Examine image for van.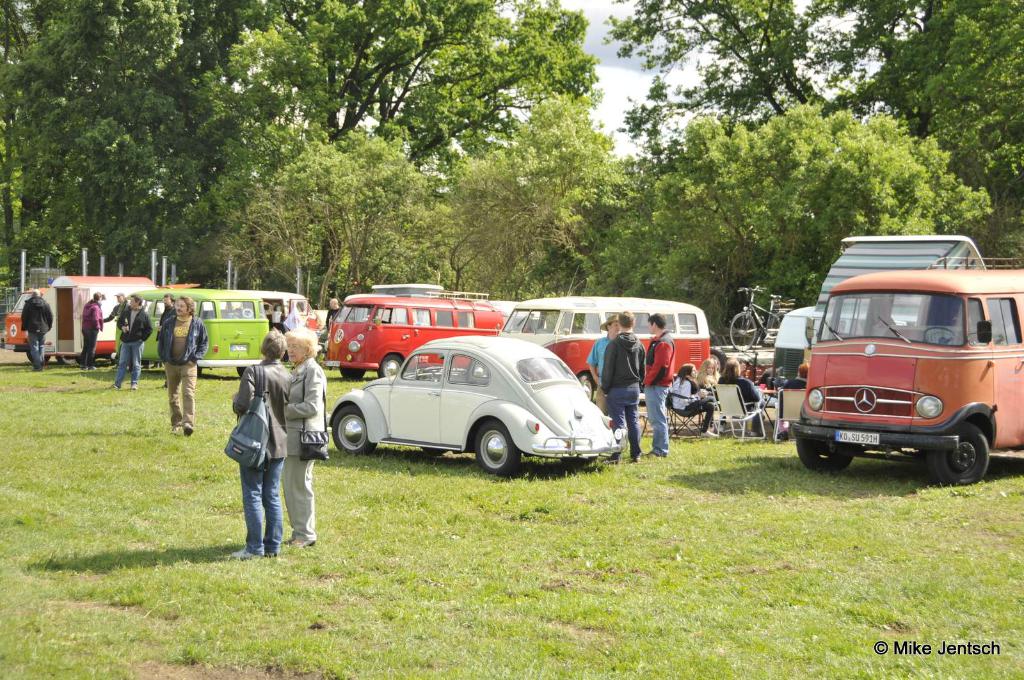
Examination result: bbox=(109, 289, 270, 379).
